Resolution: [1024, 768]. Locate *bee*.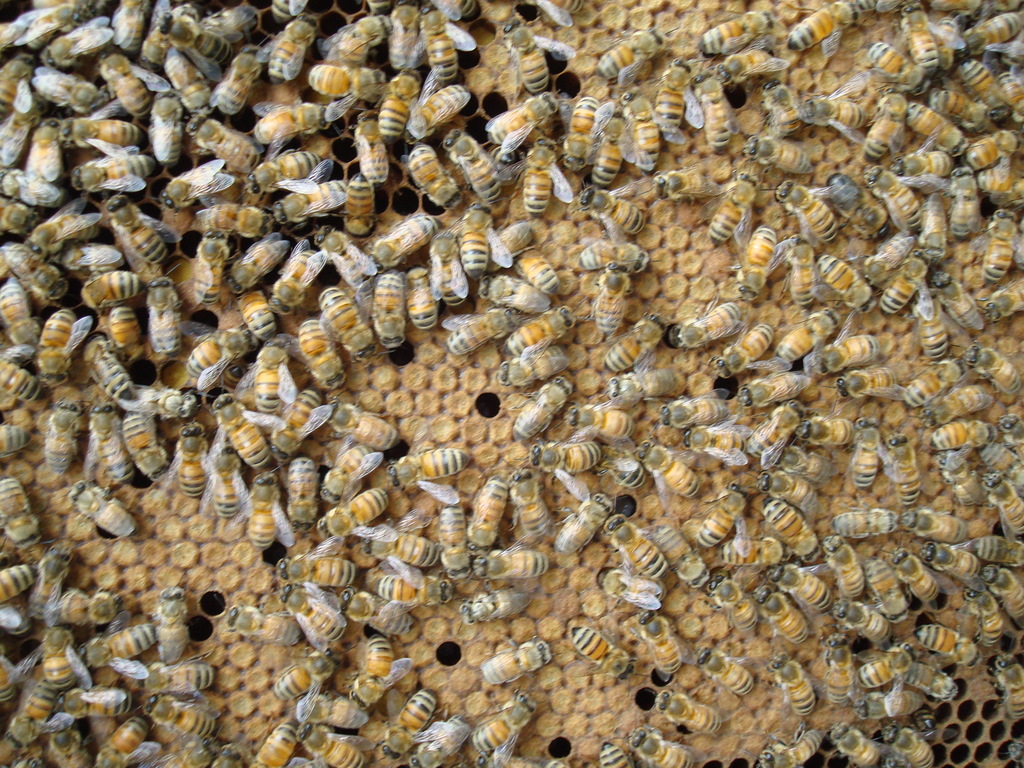
(565,237,653,277).
